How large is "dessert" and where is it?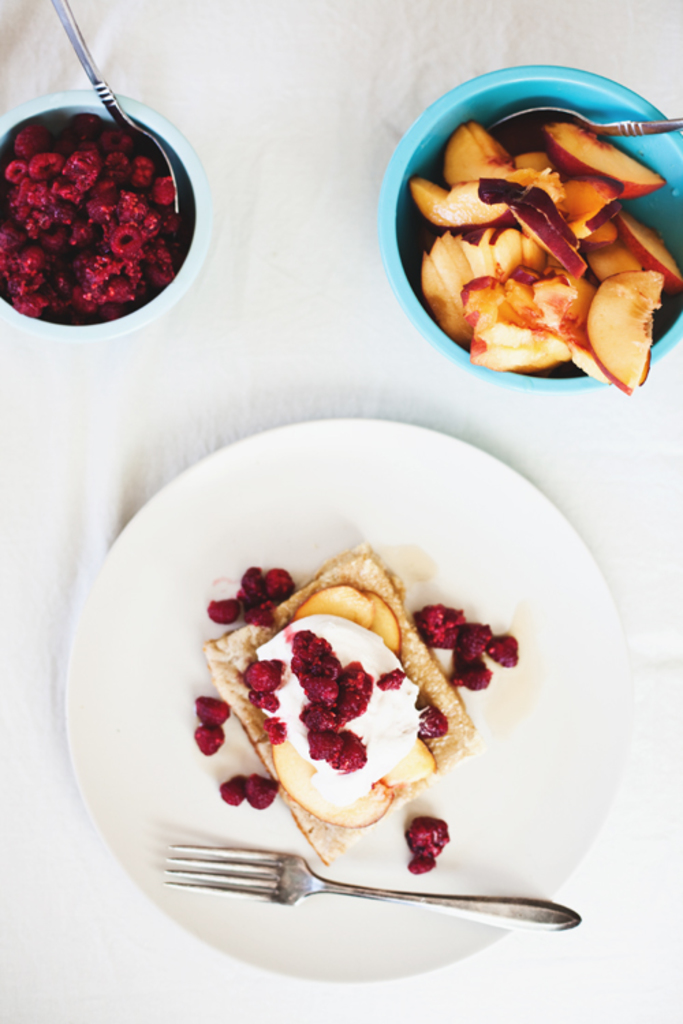
Bounding box: locate(179, 569, 546, 881).
